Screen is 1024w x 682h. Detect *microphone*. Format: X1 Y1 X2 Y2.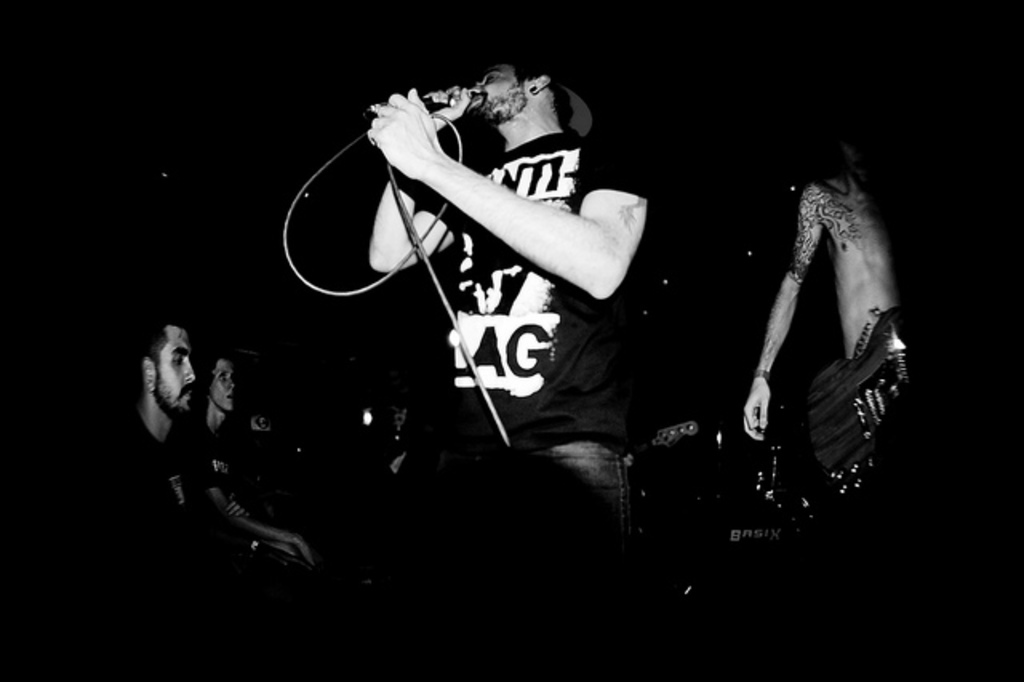
371 80 488 112.
